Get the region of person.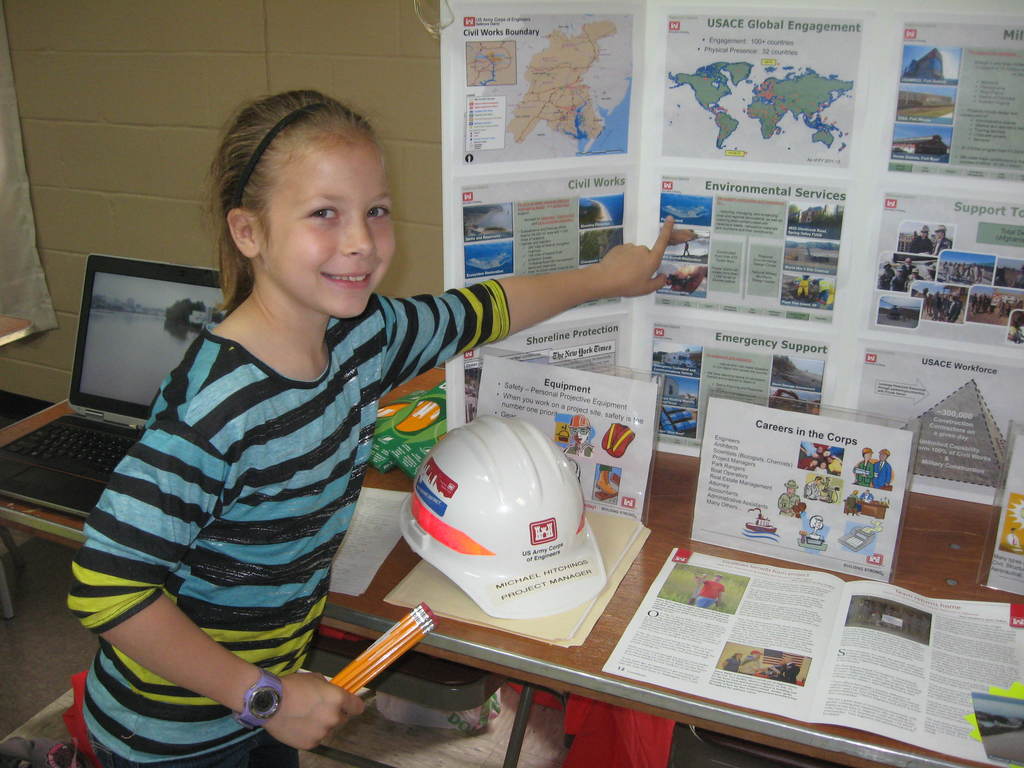
region(860, 490, 872, 502).
